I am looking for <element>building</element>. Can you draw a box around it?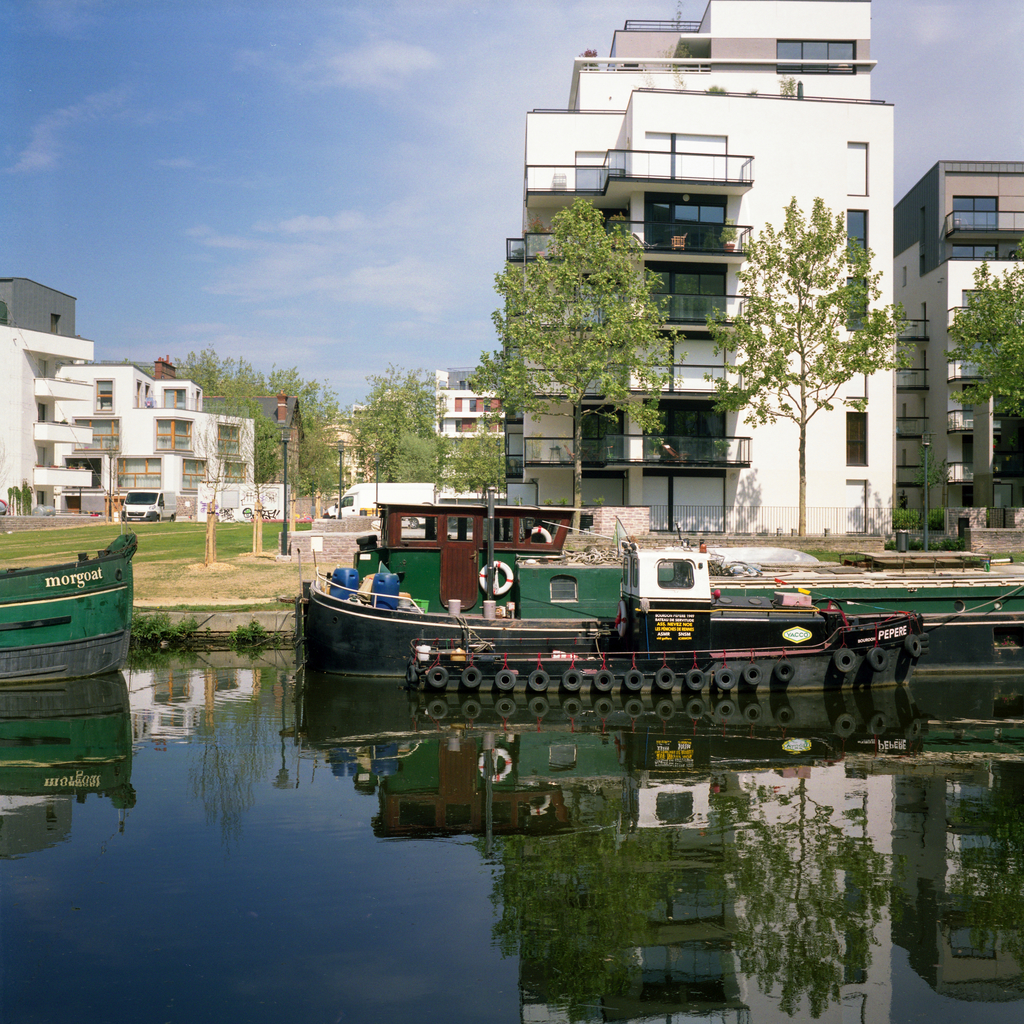
Sure, the bounding box is rect(506, 0, 899, 536).
